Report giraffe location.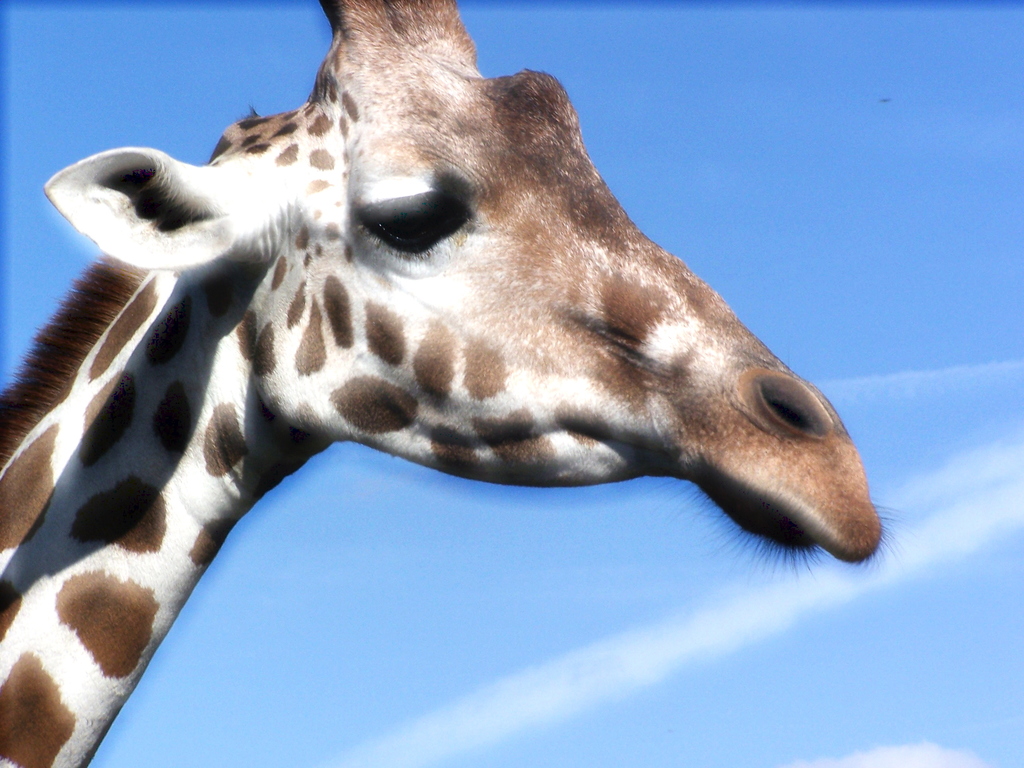
Report: 0,0,919,767.
